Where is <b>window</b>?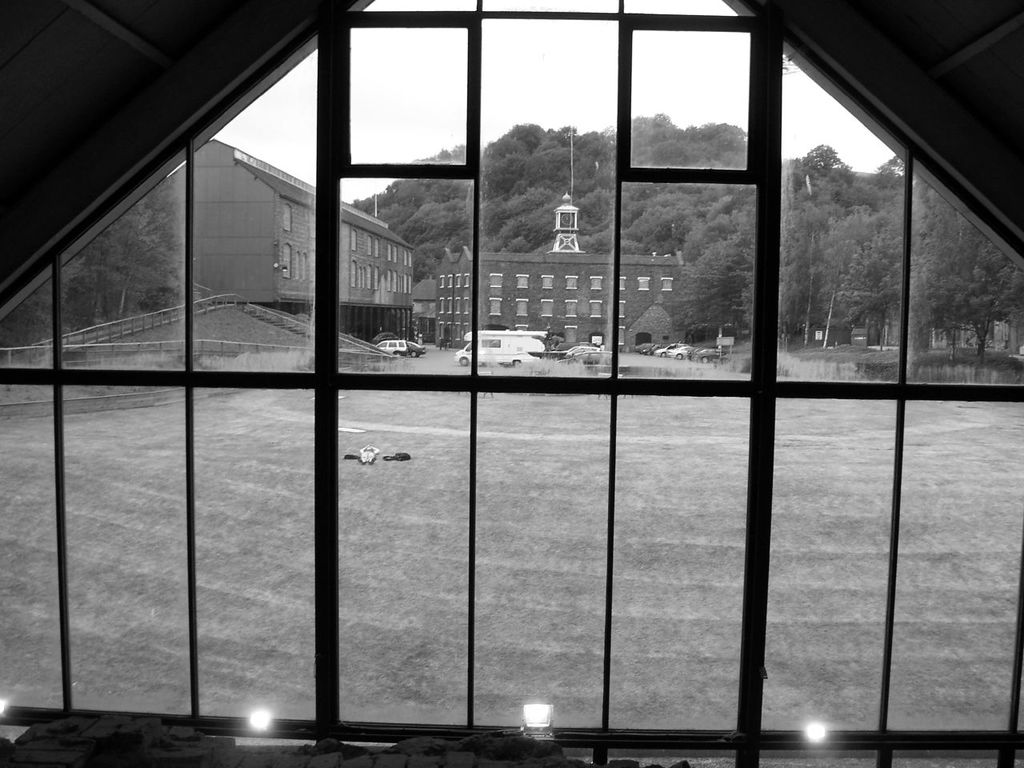
locate(615, 323, 626, 346).
